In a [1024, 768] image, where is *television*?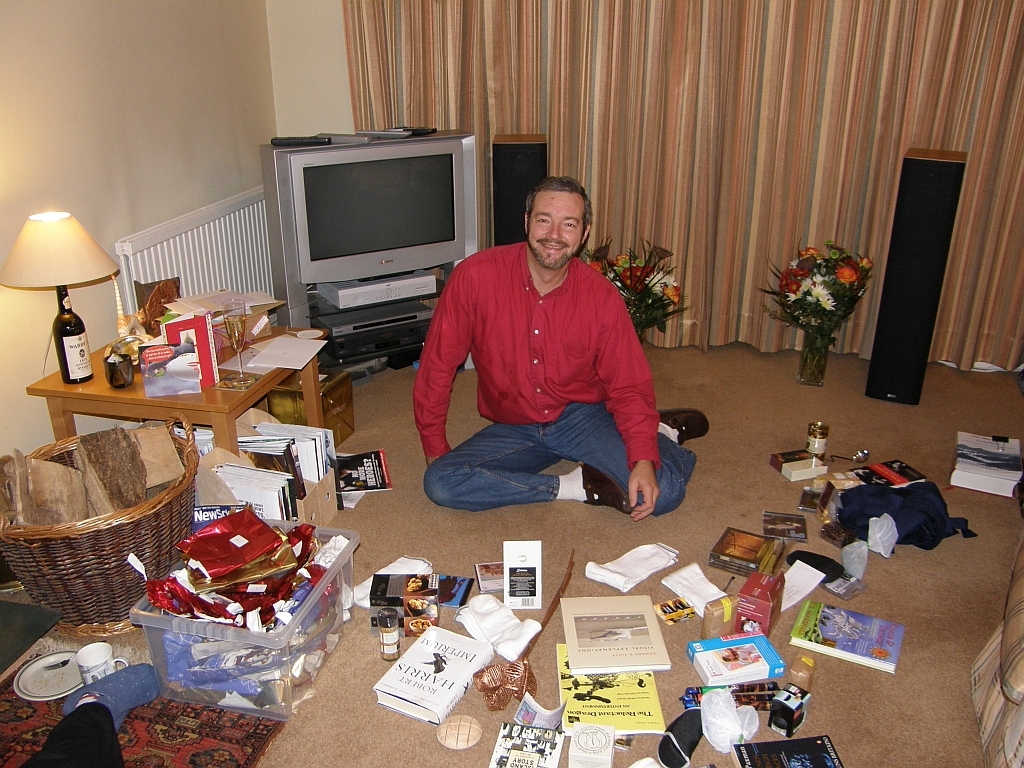
289:139:466:281.
